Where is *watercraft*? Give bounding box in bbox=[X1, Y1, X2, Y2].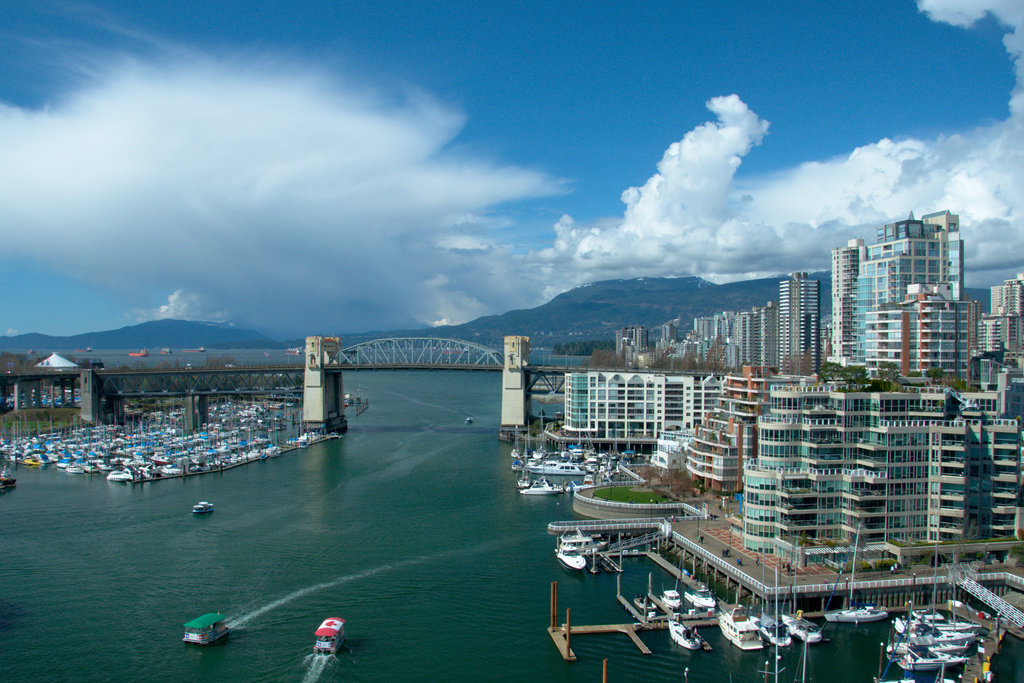
bbox=[205, 456, 222, 469].
